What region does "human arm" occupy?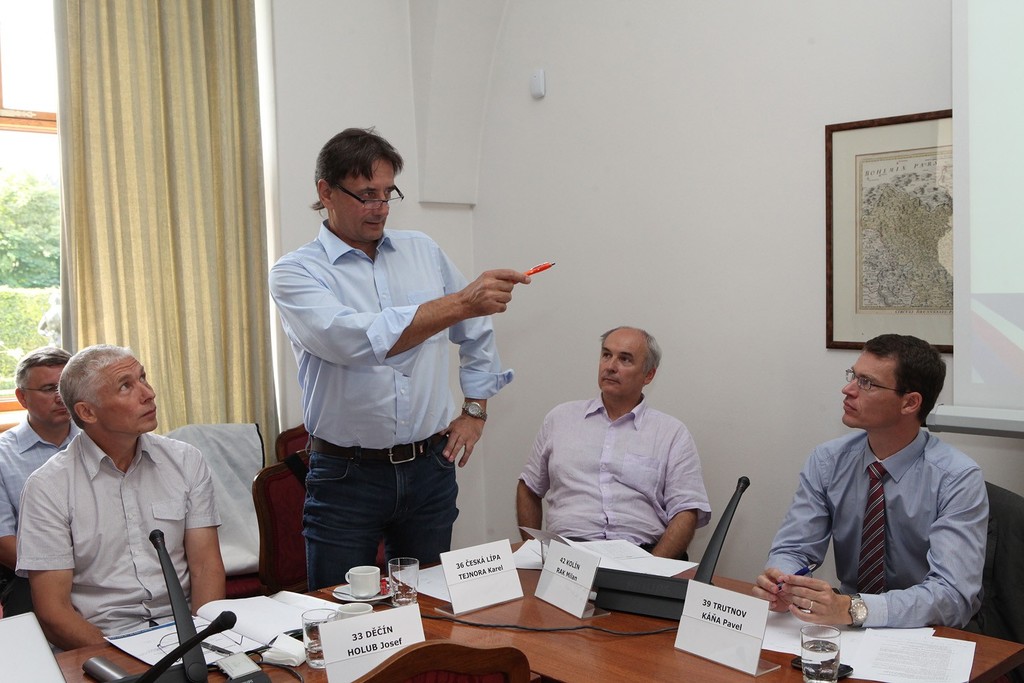
BBox(752, 452, 837, 619).
